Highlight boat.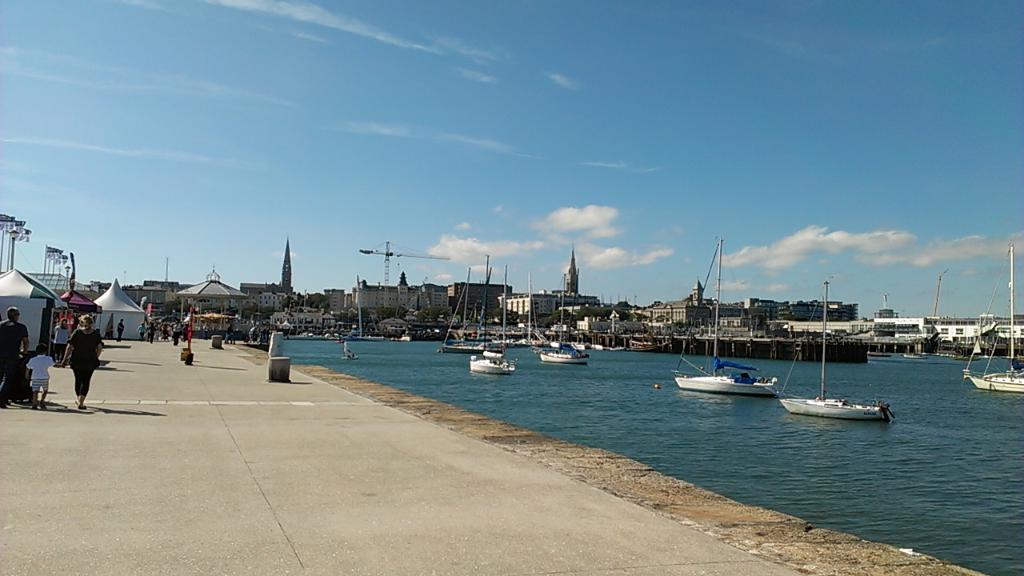
Highlighted region: <region>443, 270, 504, 350</region>.
